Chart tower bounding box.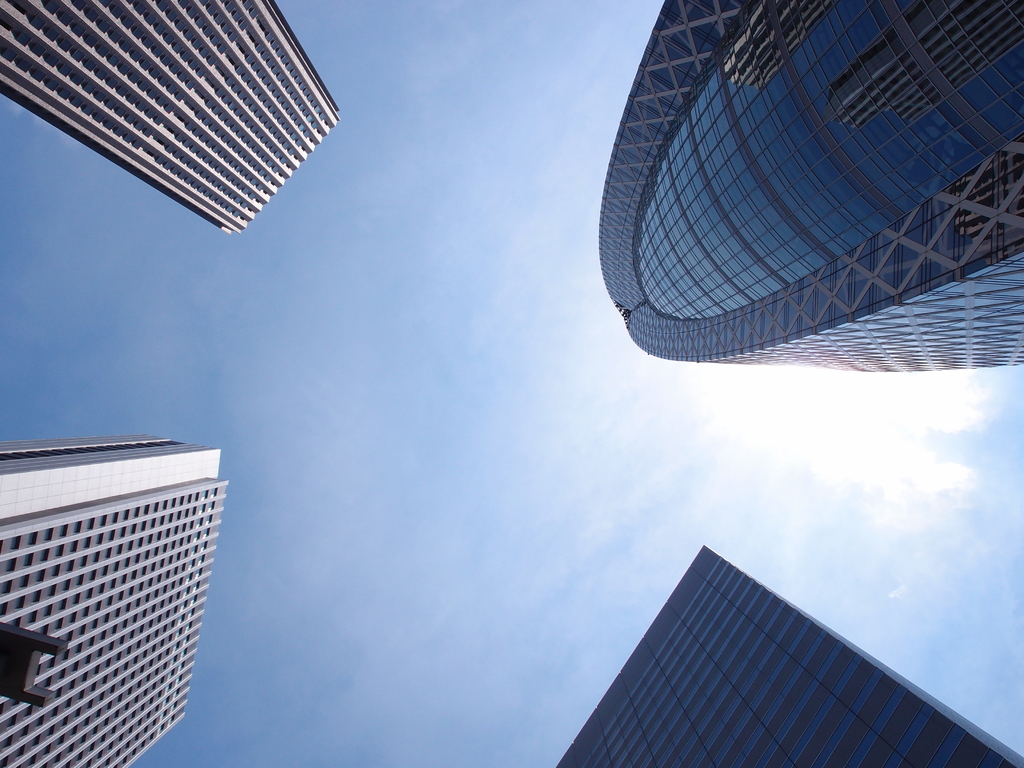
Charted: pyautogui.locateOnScreen(561, 543, 1023, 766).
